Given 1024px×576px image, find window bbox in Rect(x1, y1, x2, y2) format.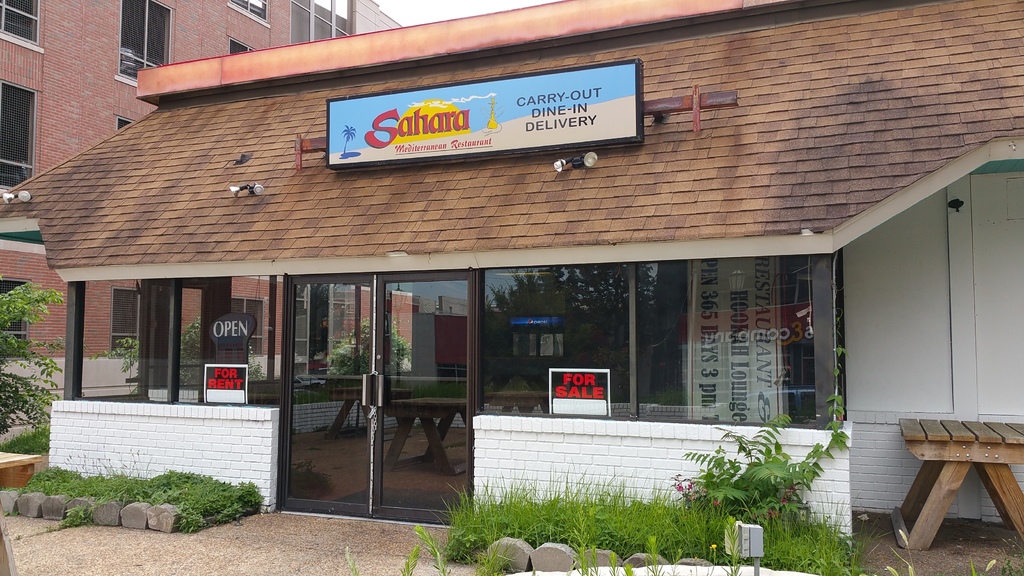
Rect(0, 77, 33, 189).
